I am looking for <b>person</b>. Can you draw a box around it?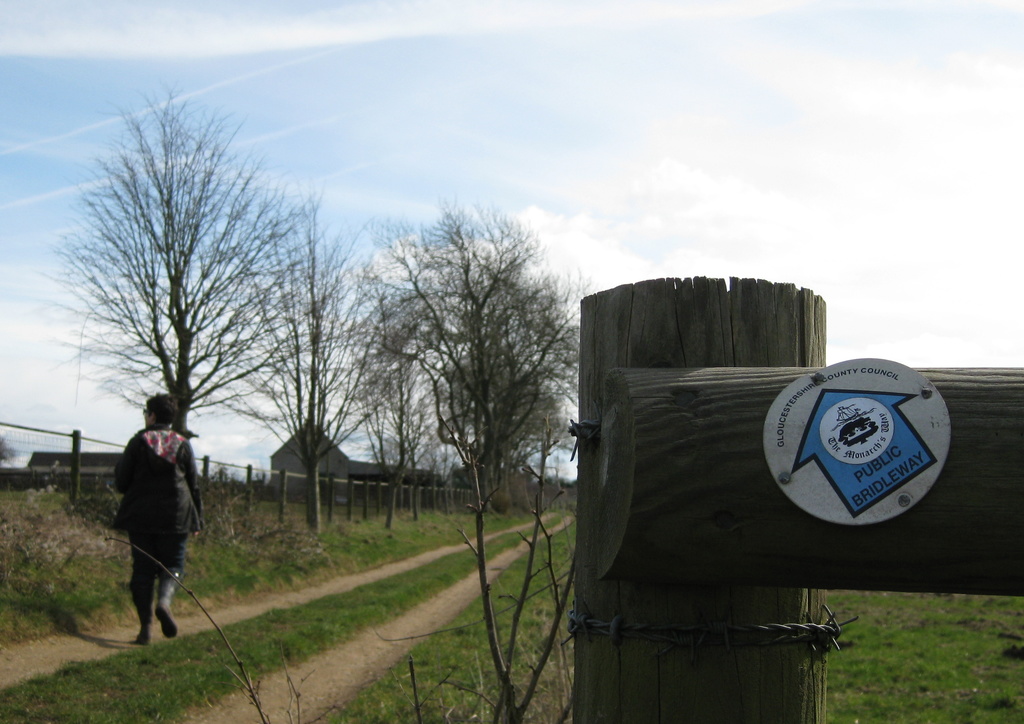
Sure, the bounding box is rect(107, 383, 193, 655).
